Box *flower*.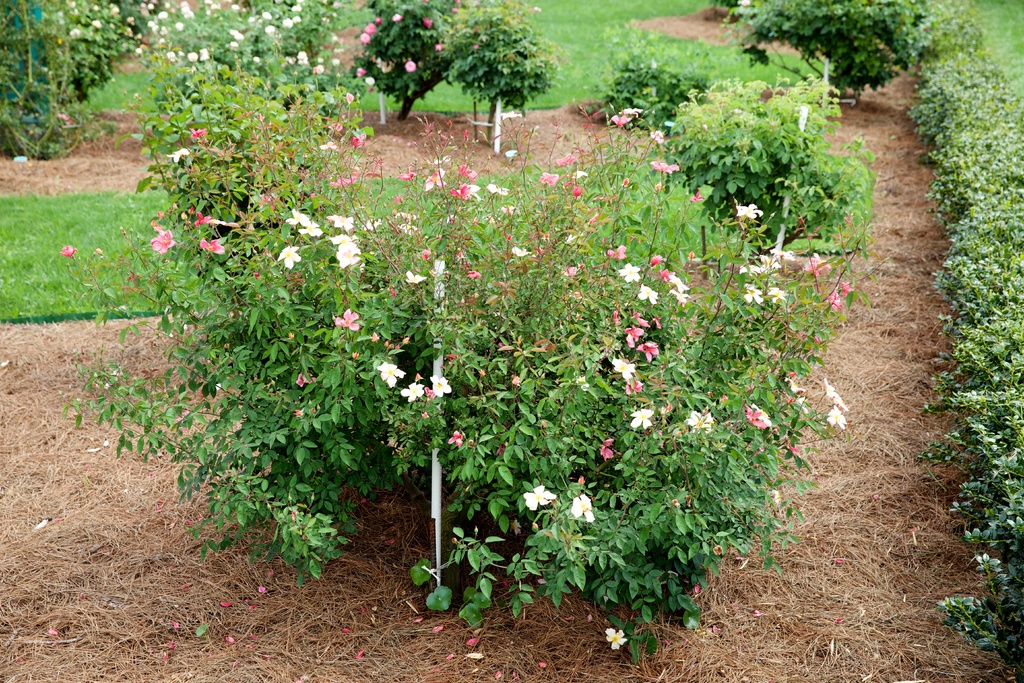
l=821, t=377, r=849, b=411.
